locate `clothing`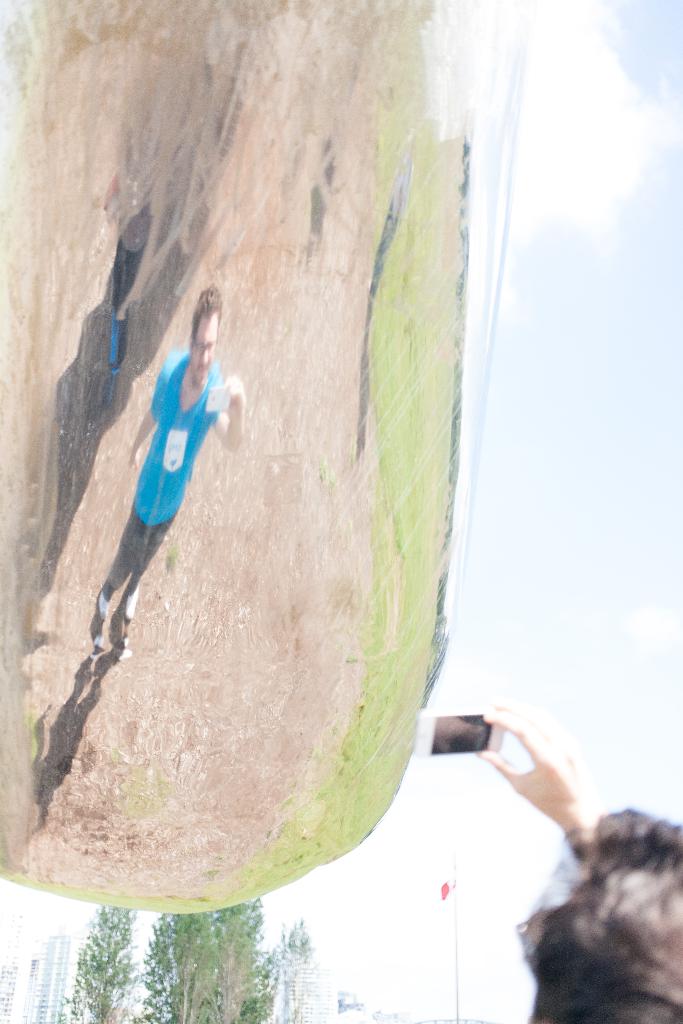
[left=108, top=348, right=223, bottom=614]
